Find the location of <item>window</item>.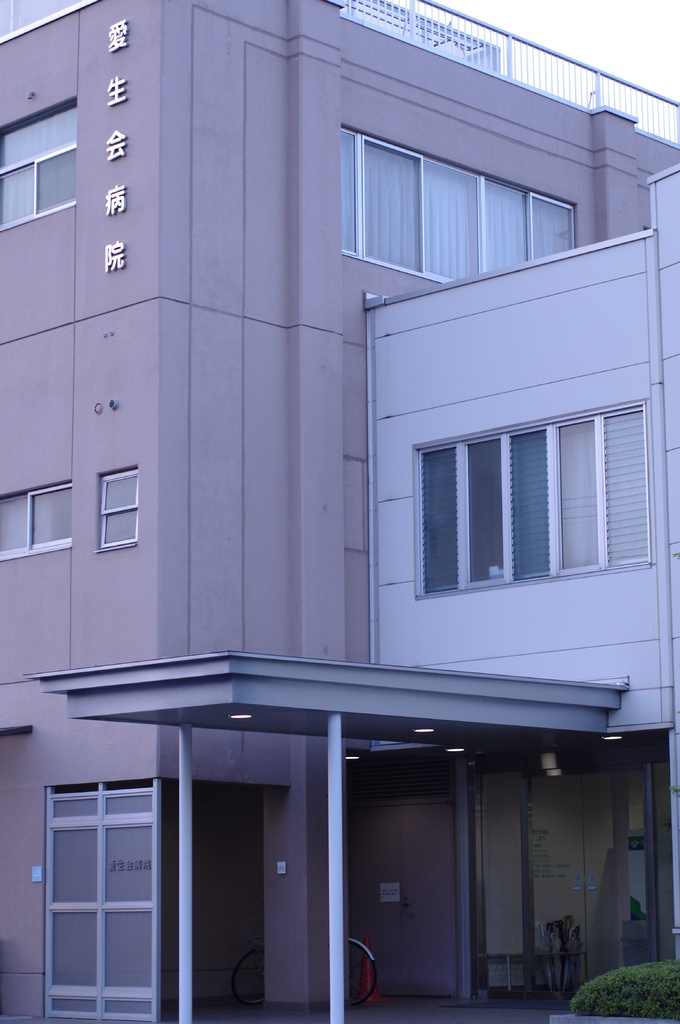
Location: {"x1": 0, "y1": 482, "x2": 72, "y2": 568}.
